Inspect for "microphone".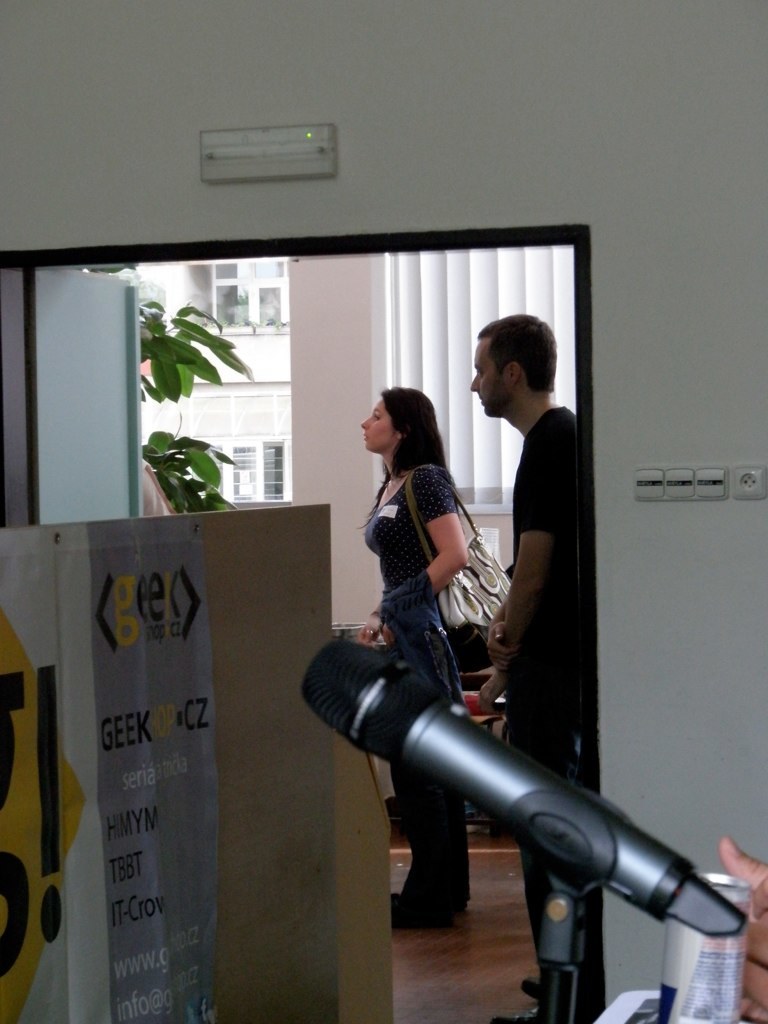
Inspection: 341,619,717,936.
